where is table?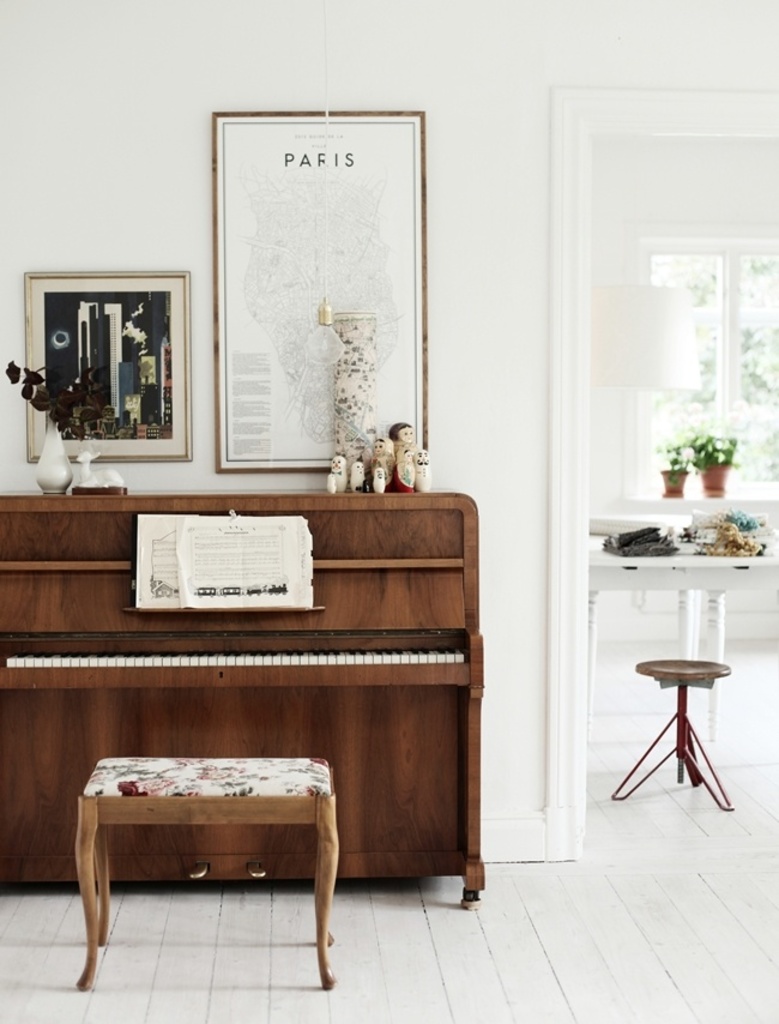
crop(70, 760, 340, 990).
